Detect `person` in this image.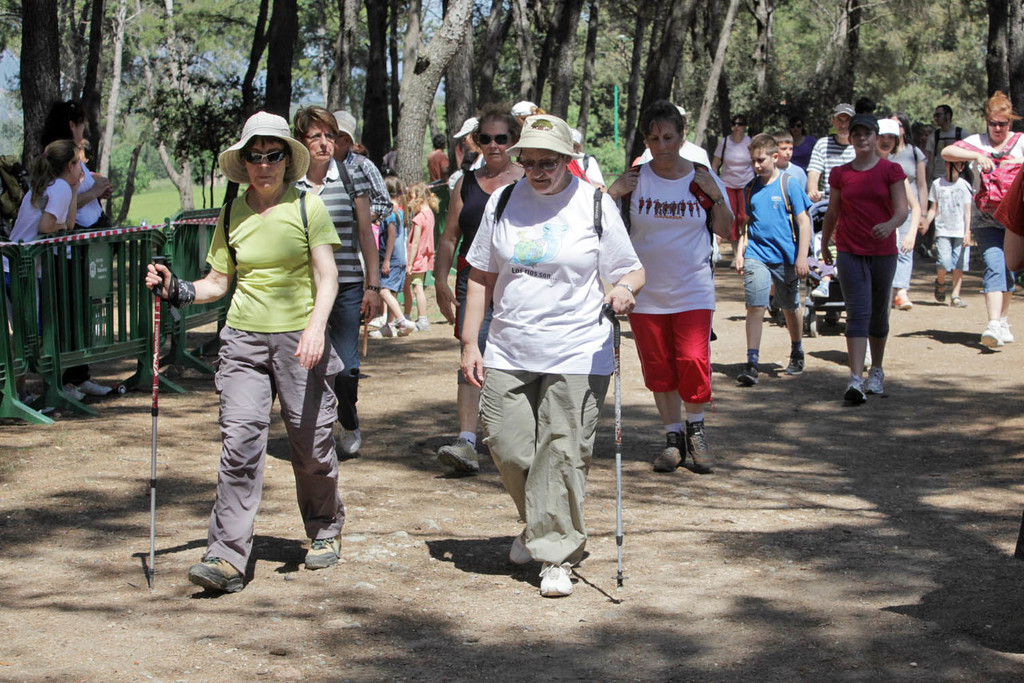
Detection: [728,133,816,386].
